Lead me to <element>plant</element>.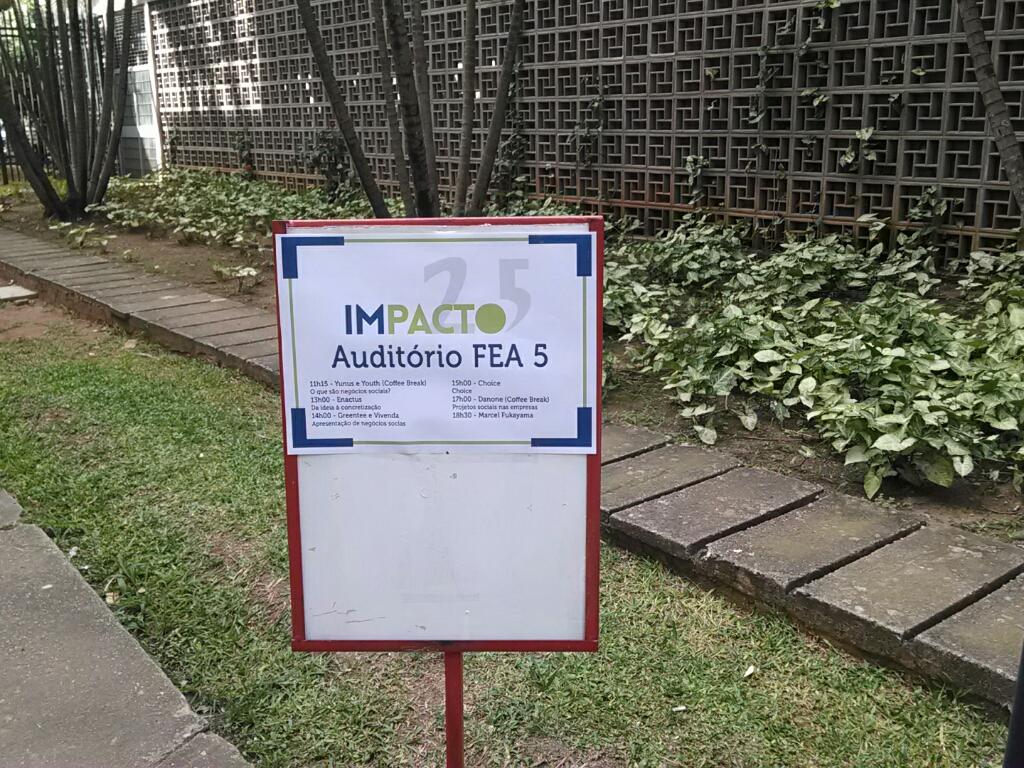
Lead to select_region(780, 17, 800, 39).
